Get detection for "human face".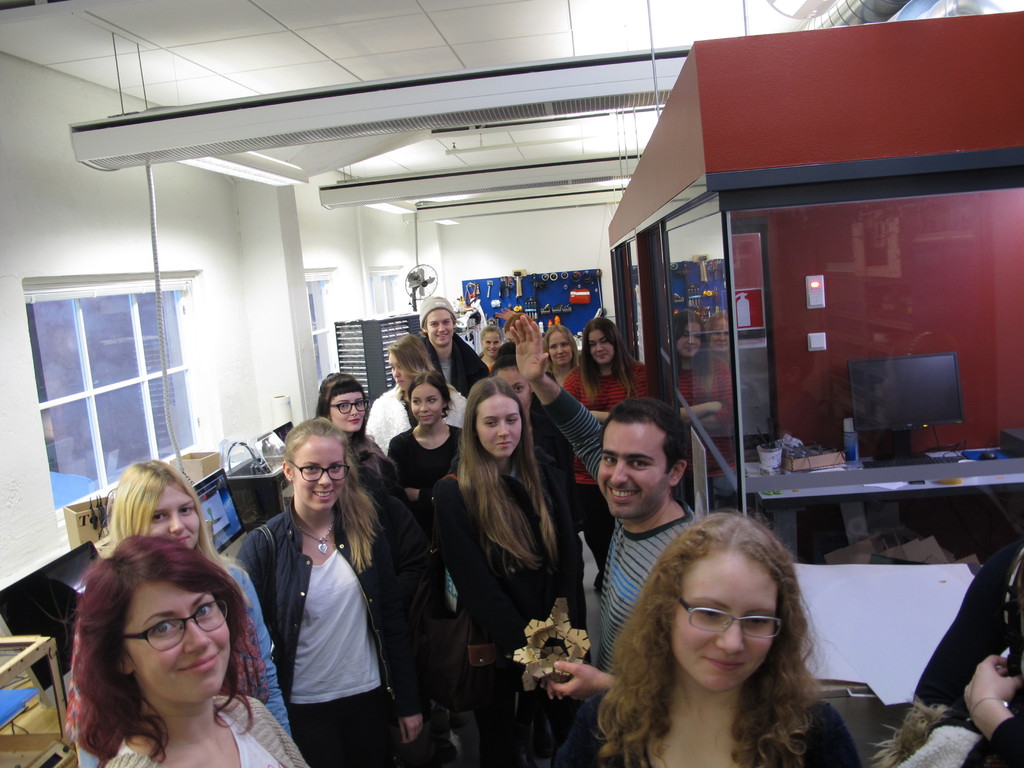
Detection: (480, 333, 500, 361).
